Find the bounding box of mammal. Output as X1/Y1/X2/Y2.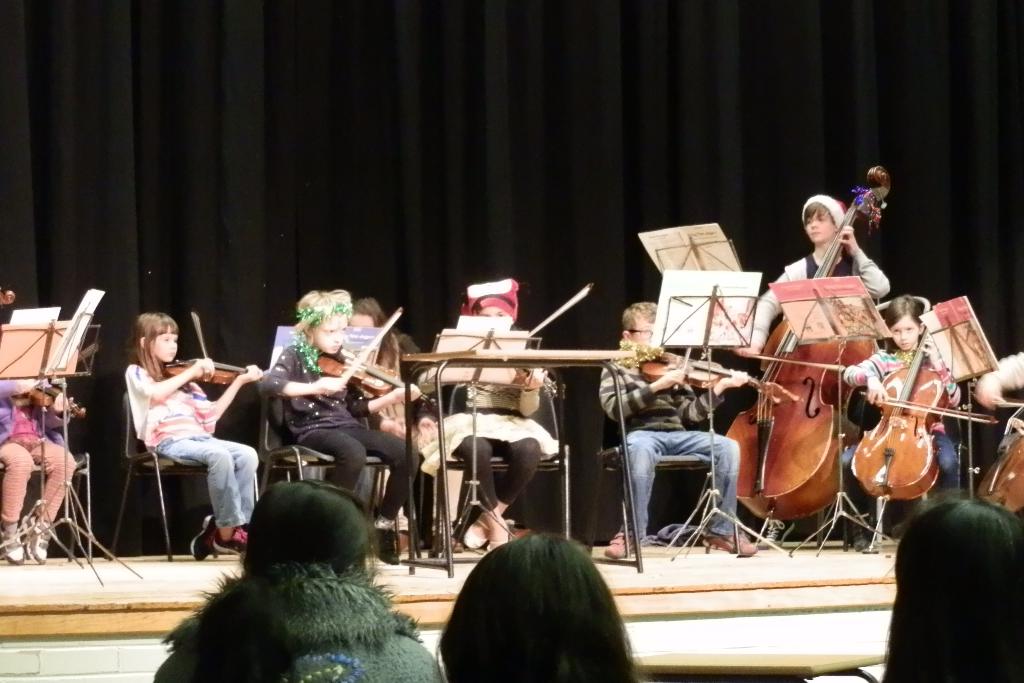
840/293/968/542.
